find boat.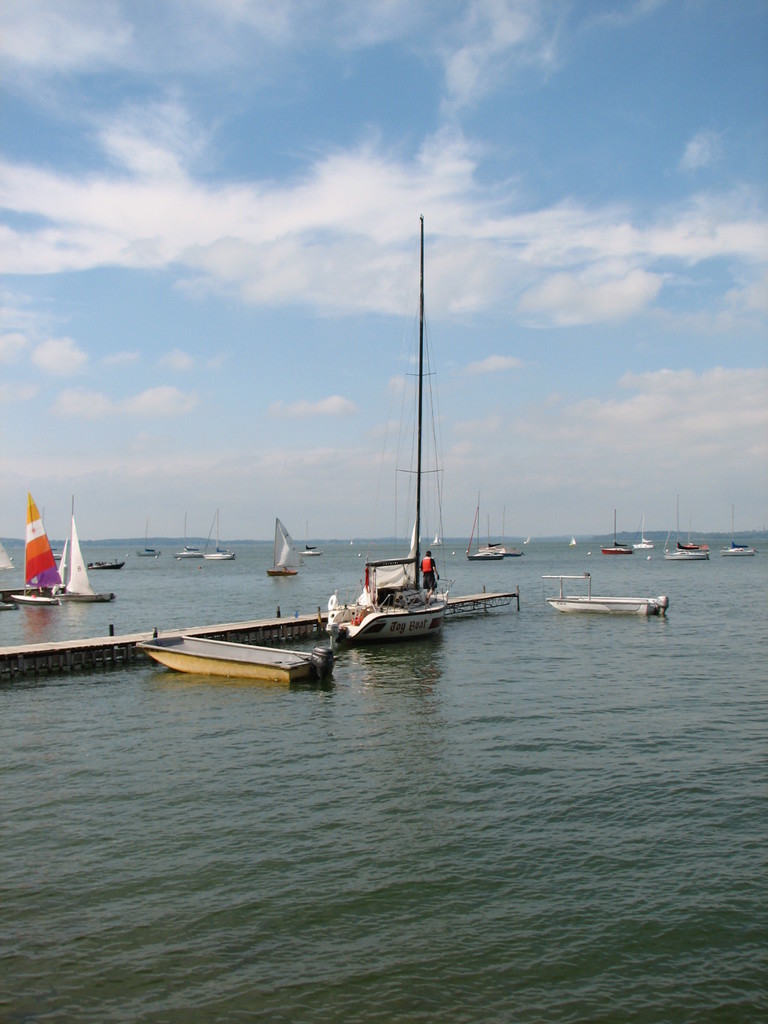
crop(65, 494, 123, 597).
